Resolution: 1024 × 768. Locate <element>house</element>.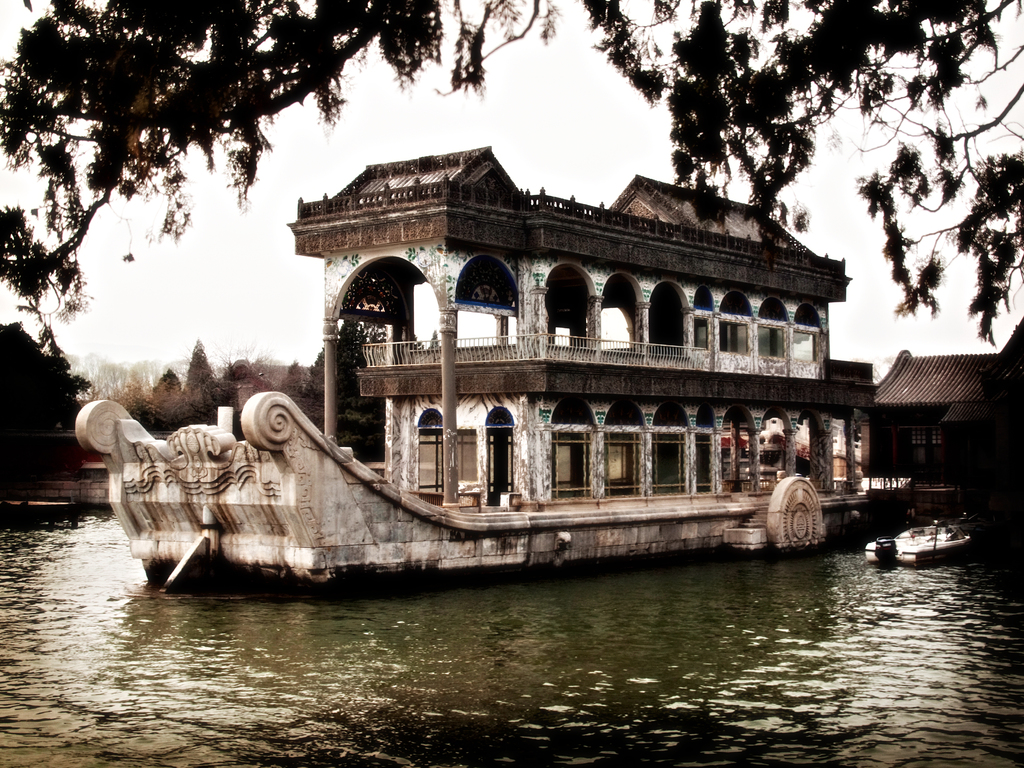
bbox(614, 187, 689, 369).
